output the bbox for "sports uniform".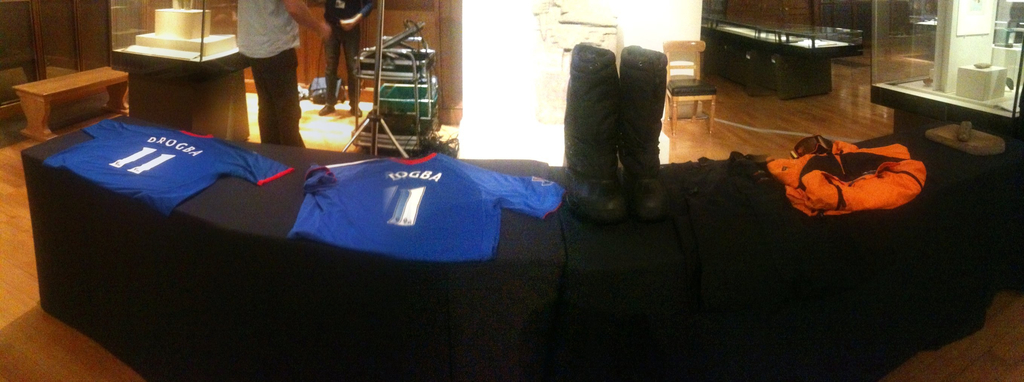
<box>295,146,566,262</box>.
